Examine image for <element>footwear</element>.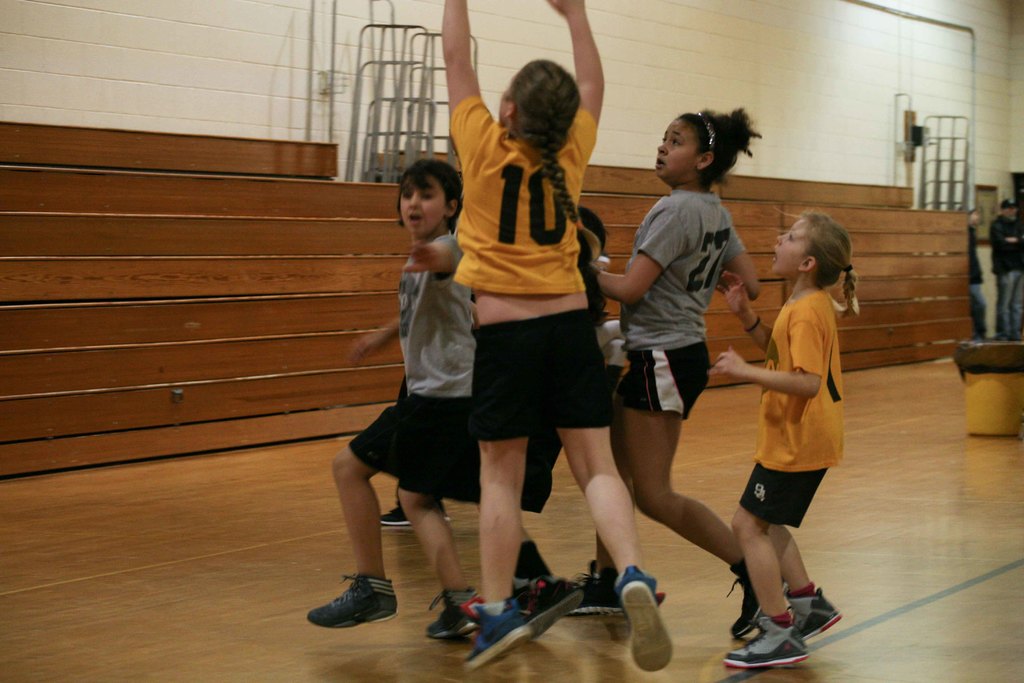
Examination result: l=613, t=570, r=673, b=670.
